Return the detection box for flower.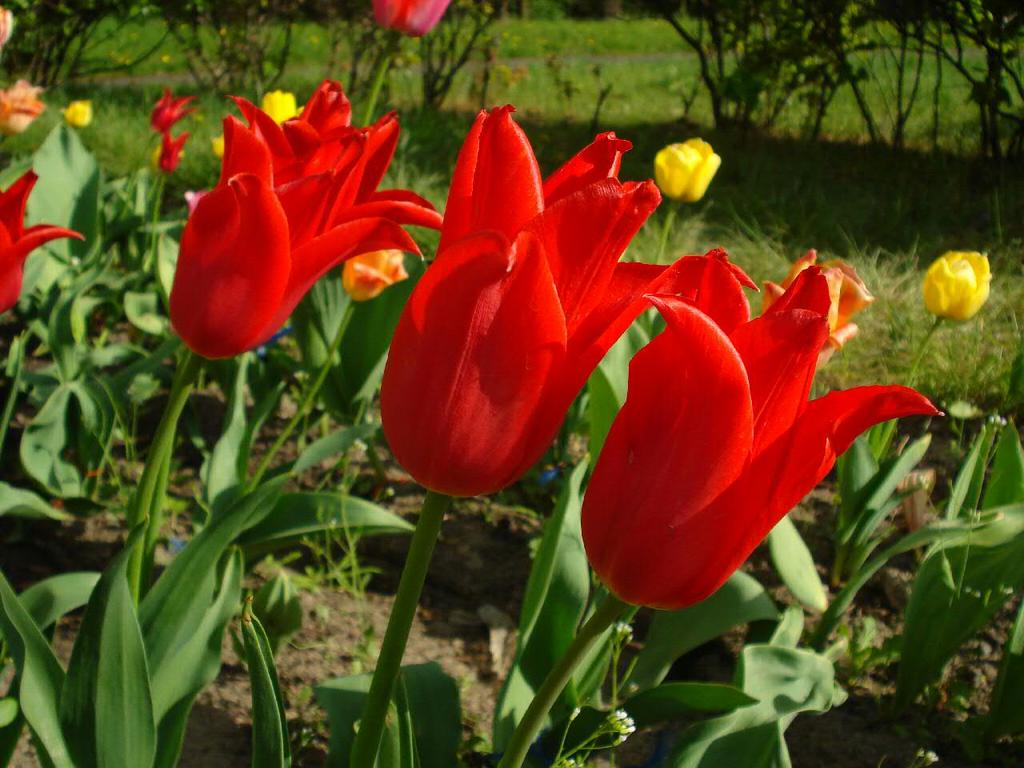
region(580, 264, 944, 609).
